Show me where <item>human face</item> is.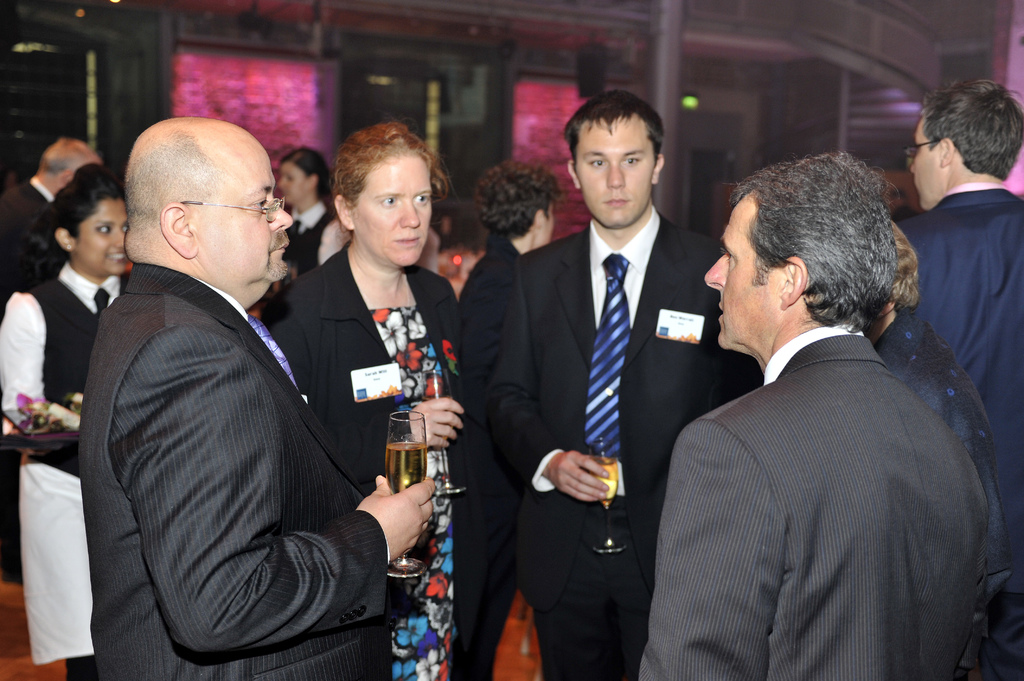
<item>human face</item> is at x1=703, y1=196, x2=760, y2=353.
